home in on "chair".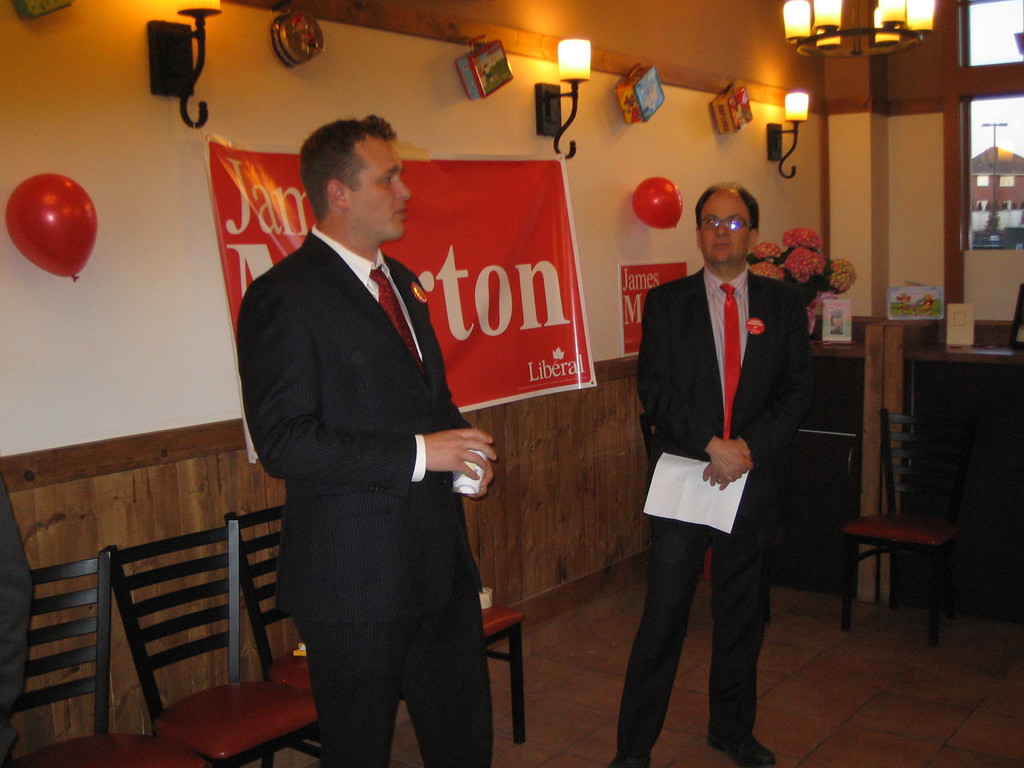
Homed in at (104,518,320,767).
